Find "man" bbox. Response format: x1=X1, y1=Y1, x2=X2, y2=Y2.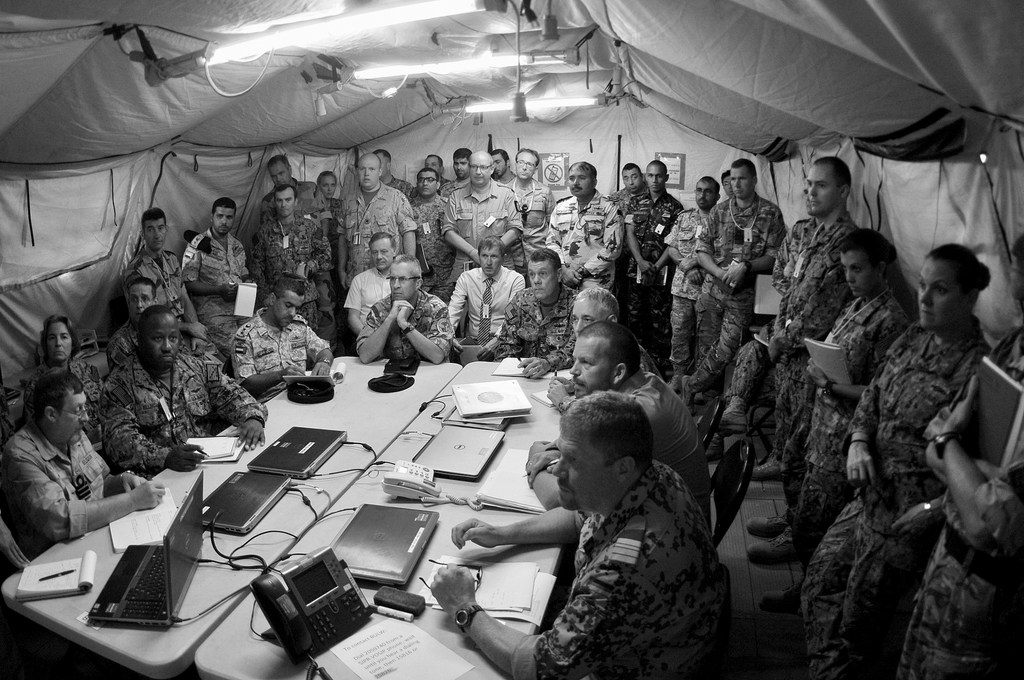
x1=539, y1=320, x2=715, y2=513.
